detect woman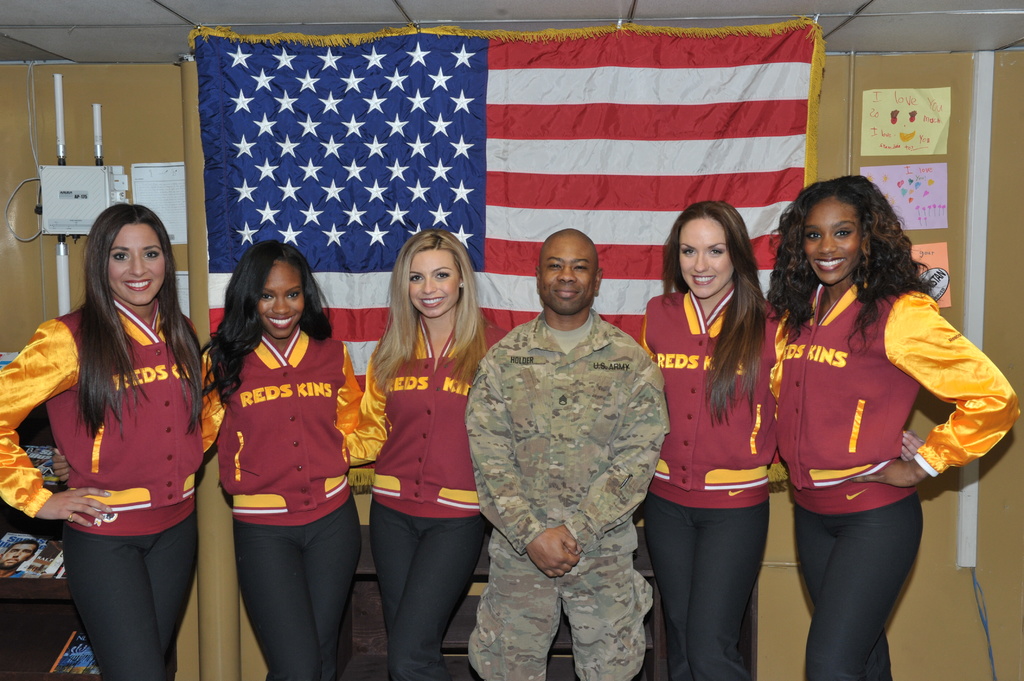
pyautogui.locateOnScreen(634, 195, 772, 680)
